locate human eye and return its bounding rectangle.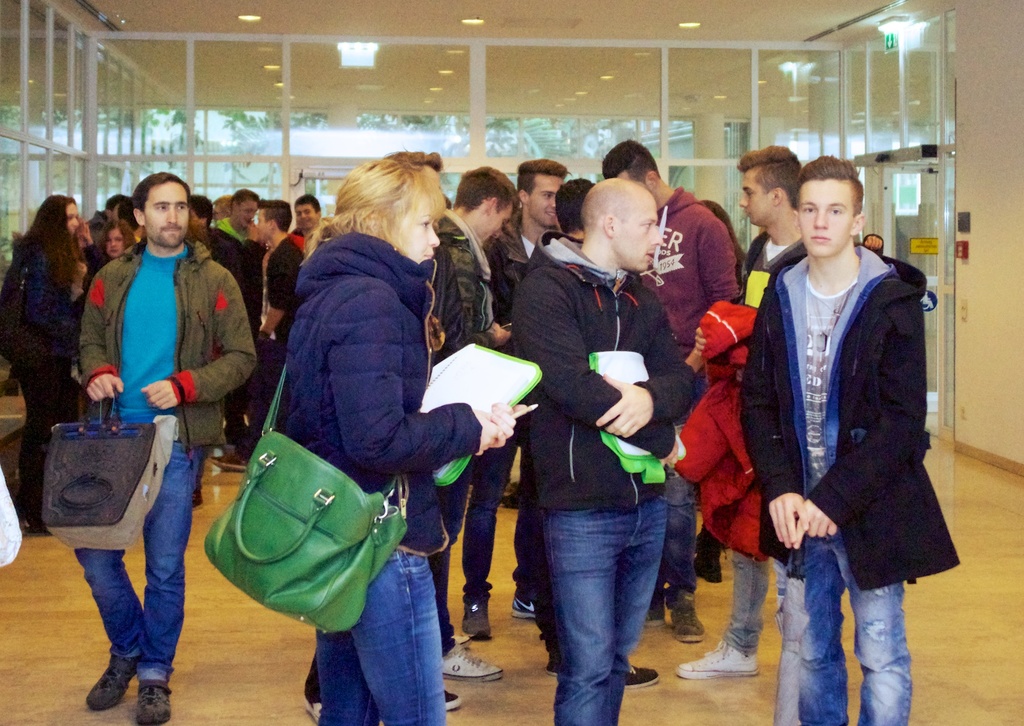
(156,204,166,211).
